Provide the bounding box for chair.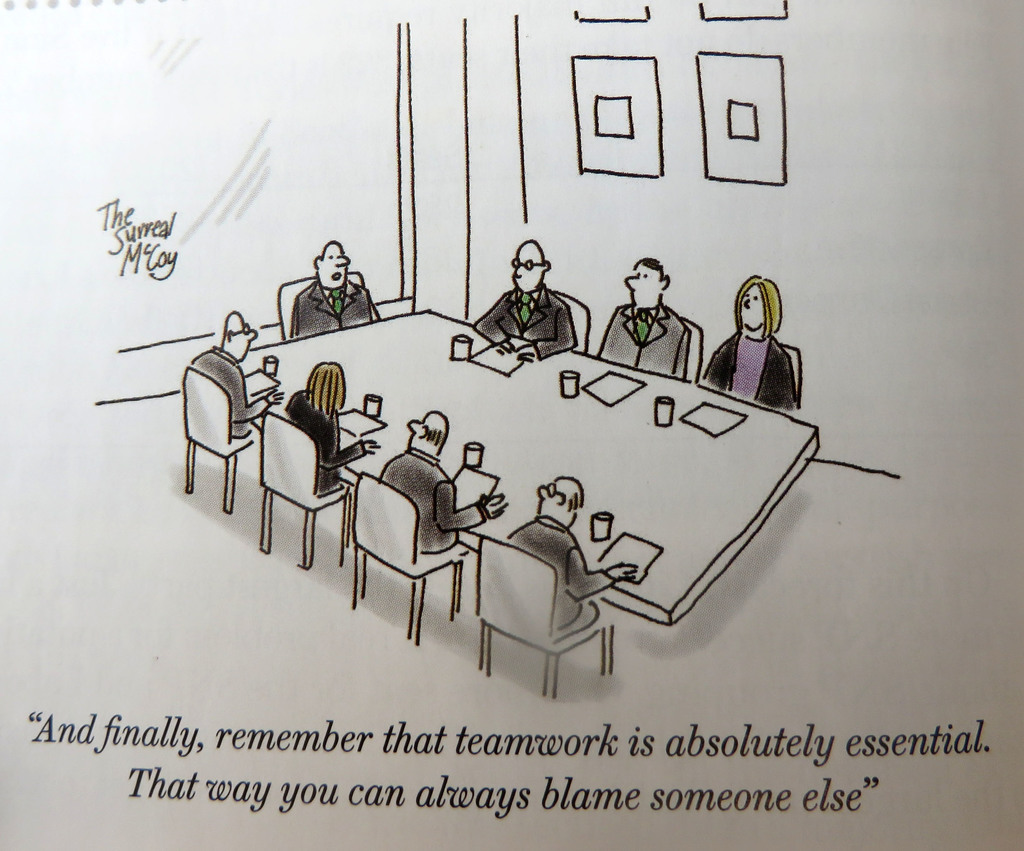
355:472:469:640.
